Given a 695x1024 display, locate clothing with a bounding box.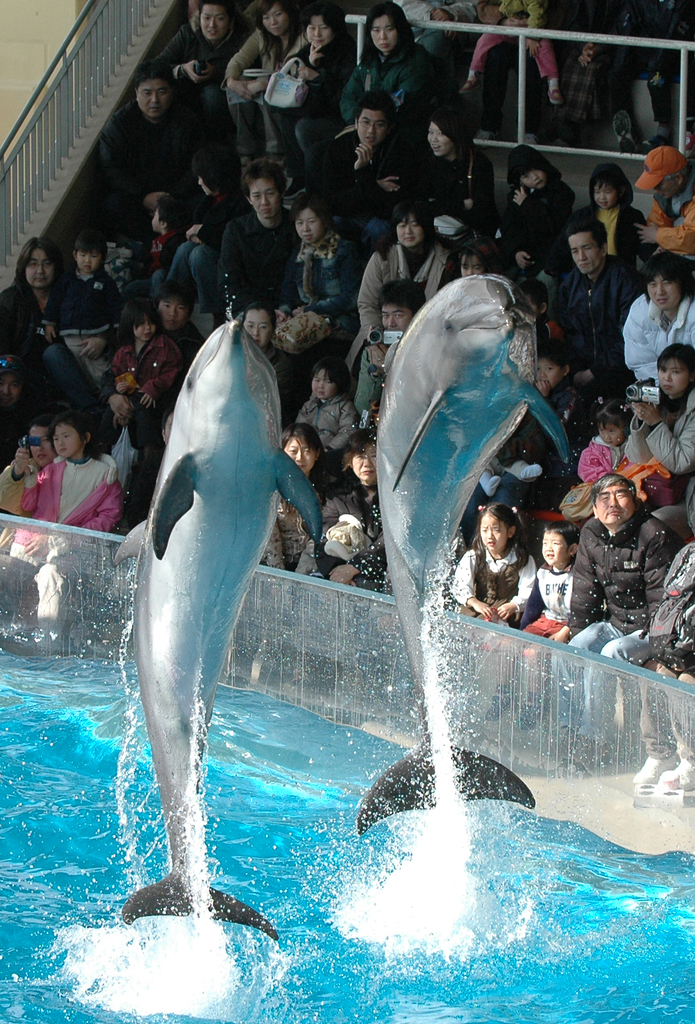
Located: detection(321, 131, 403, 227).
